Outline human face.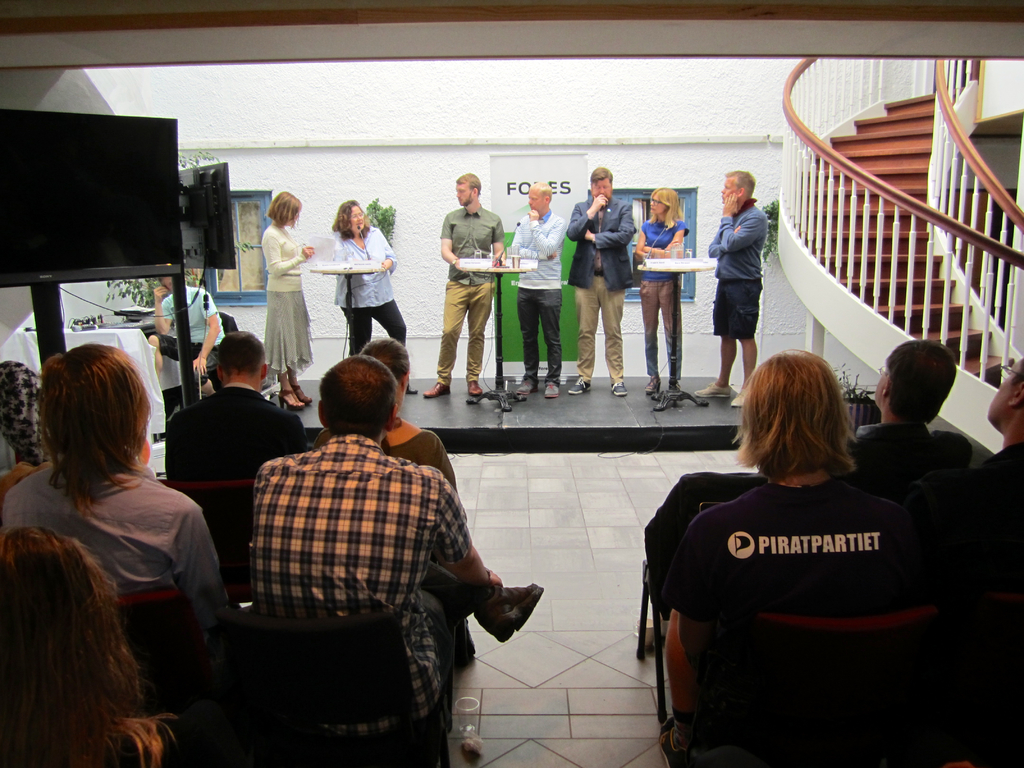
Outline: <region>349, 206, 367, 236</region>.
